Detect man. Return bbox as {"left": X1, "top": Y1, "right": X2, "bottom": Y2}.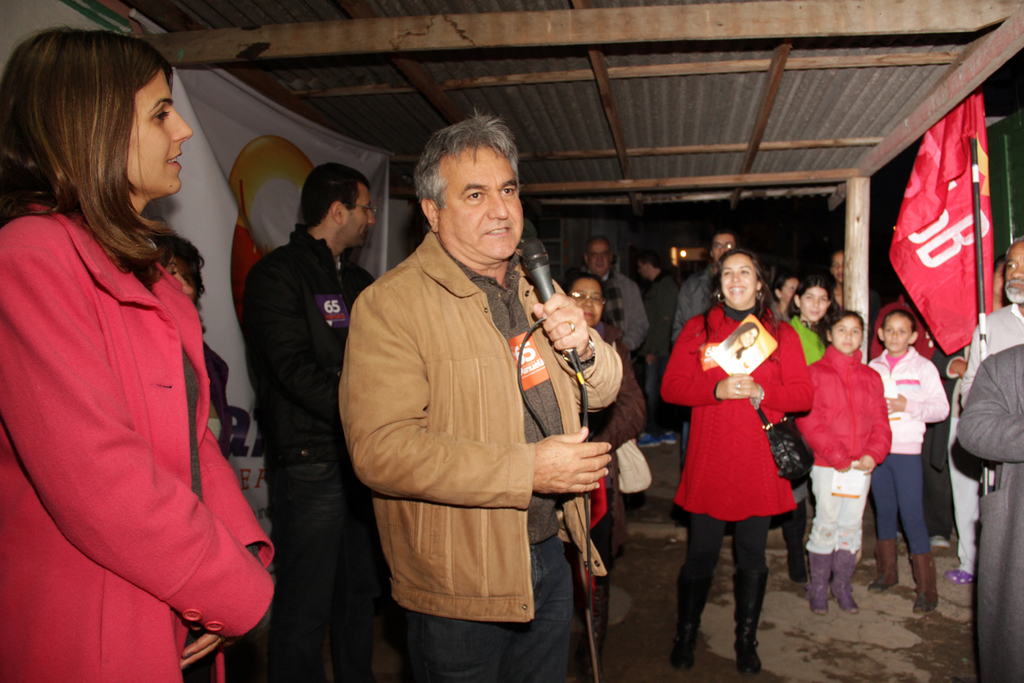
{"left": 580, "top": 238, "right": 659, "bottom": 357}.
